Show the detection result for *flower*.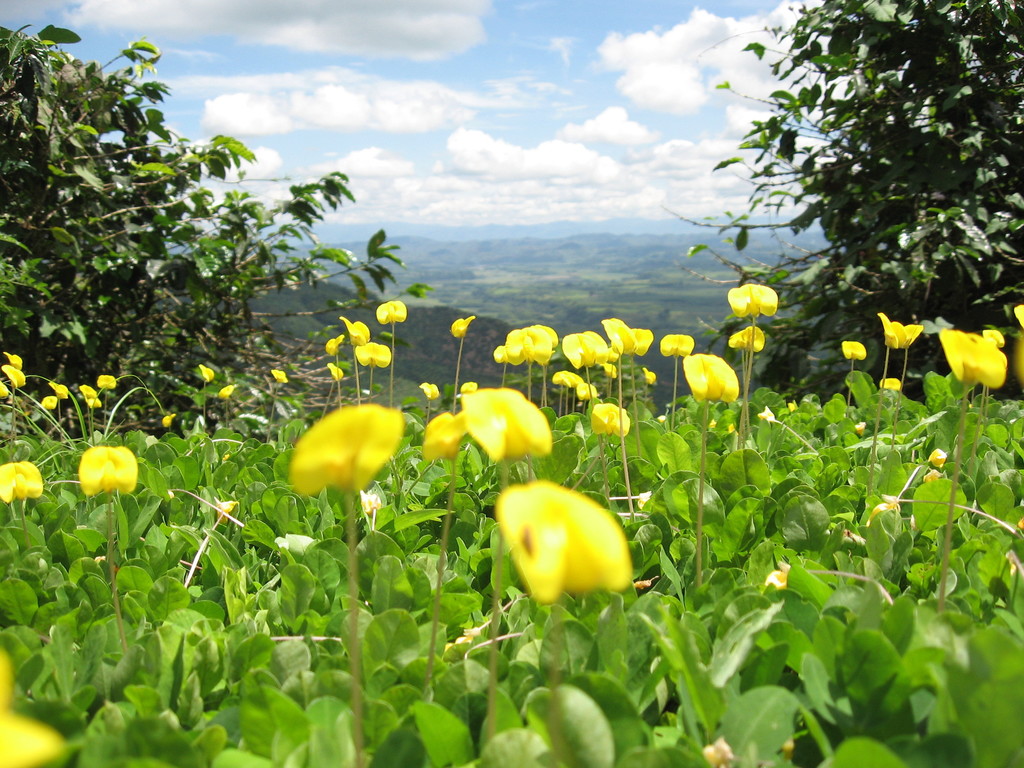
region(216, 491, 234, 522).
